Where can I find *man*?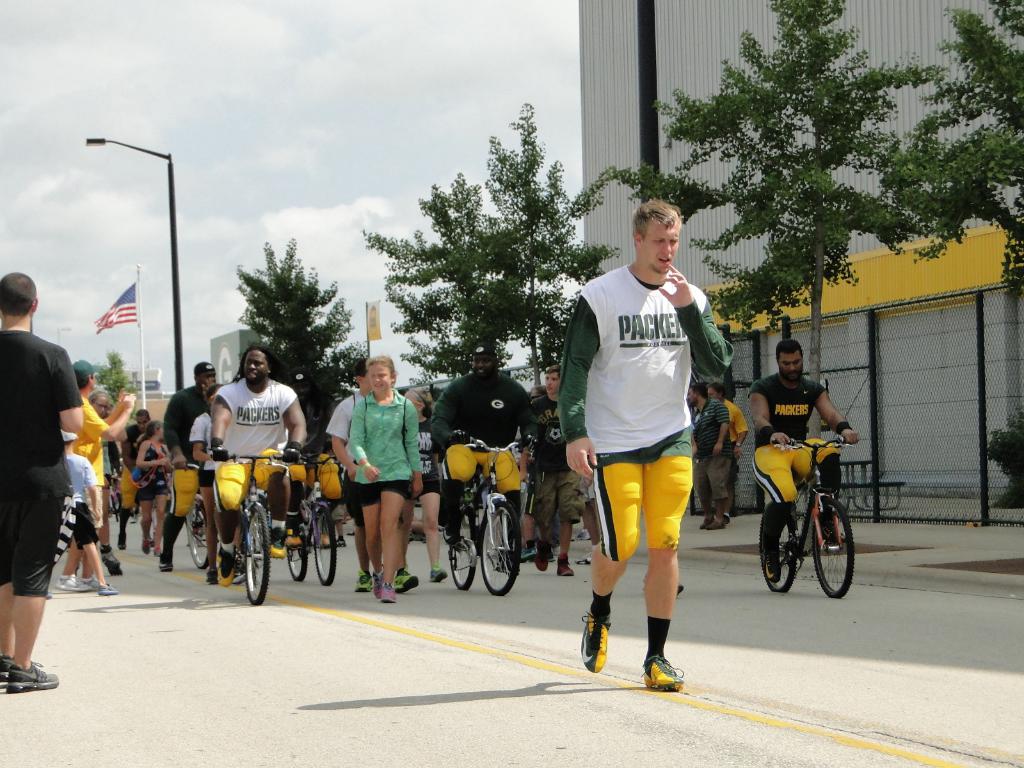
You can find it at (x1=746, y1=337, x2=860, y2=578).
